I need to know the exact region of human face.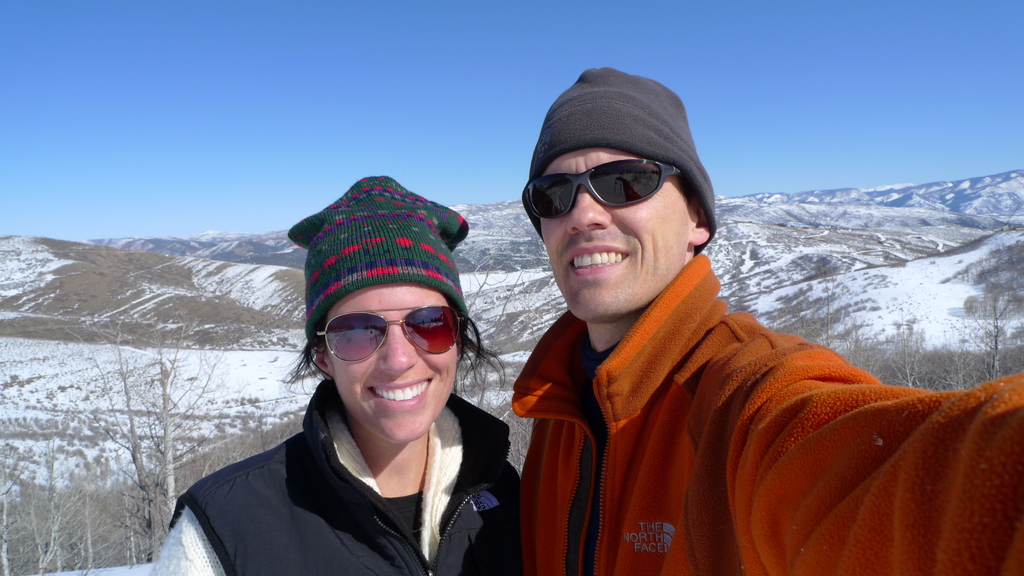
Region: l=312, t=276, r=452, b=440.
